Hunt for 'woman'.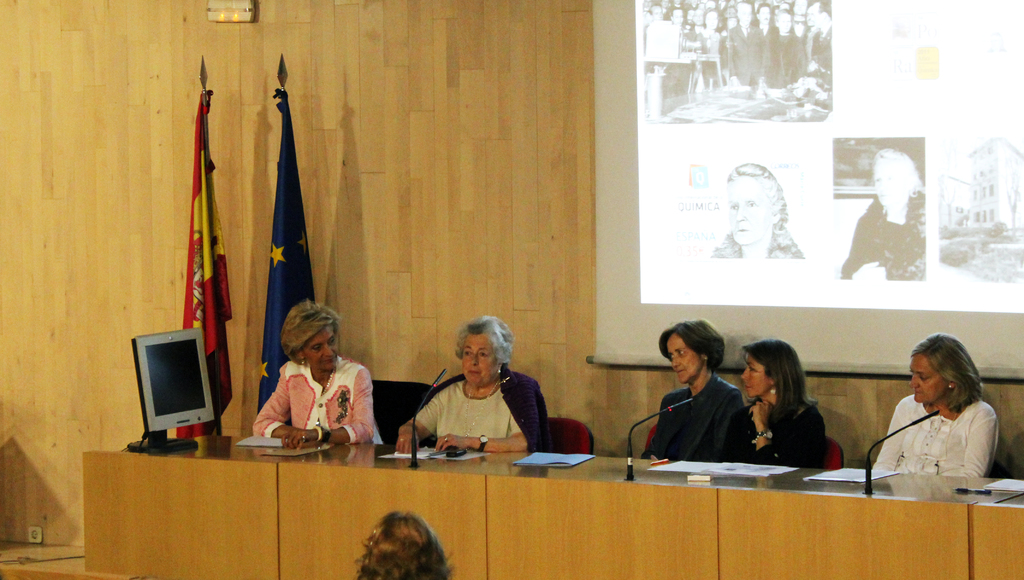
Hunted down at detection(394, 313, 552, 456).
